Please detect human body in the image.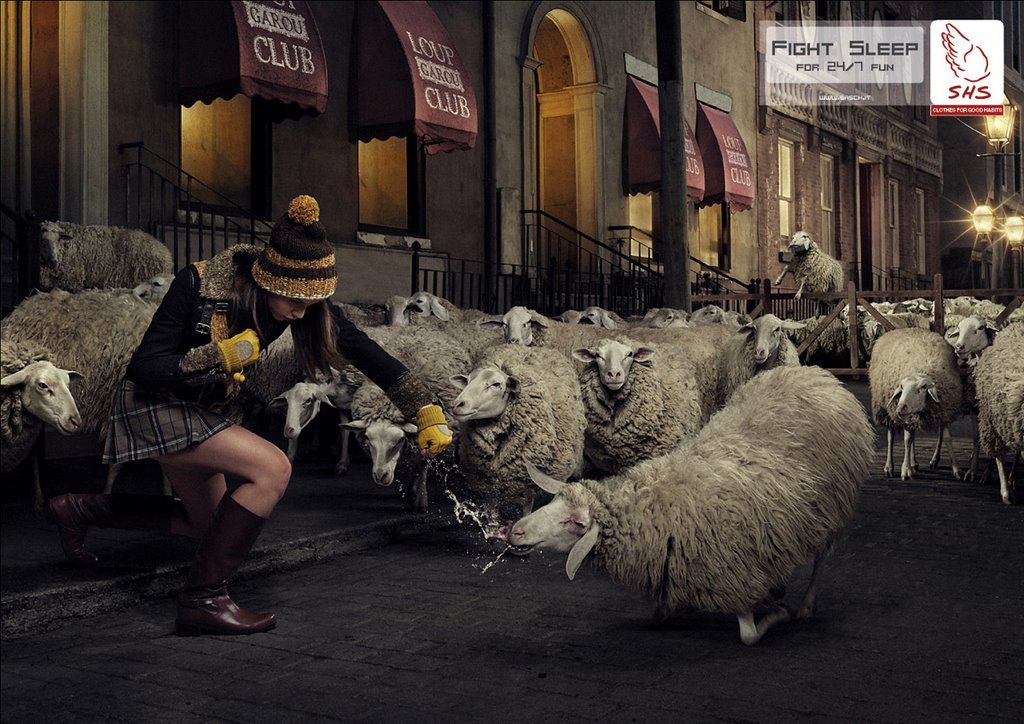
region(108, 193, 454, 638).
